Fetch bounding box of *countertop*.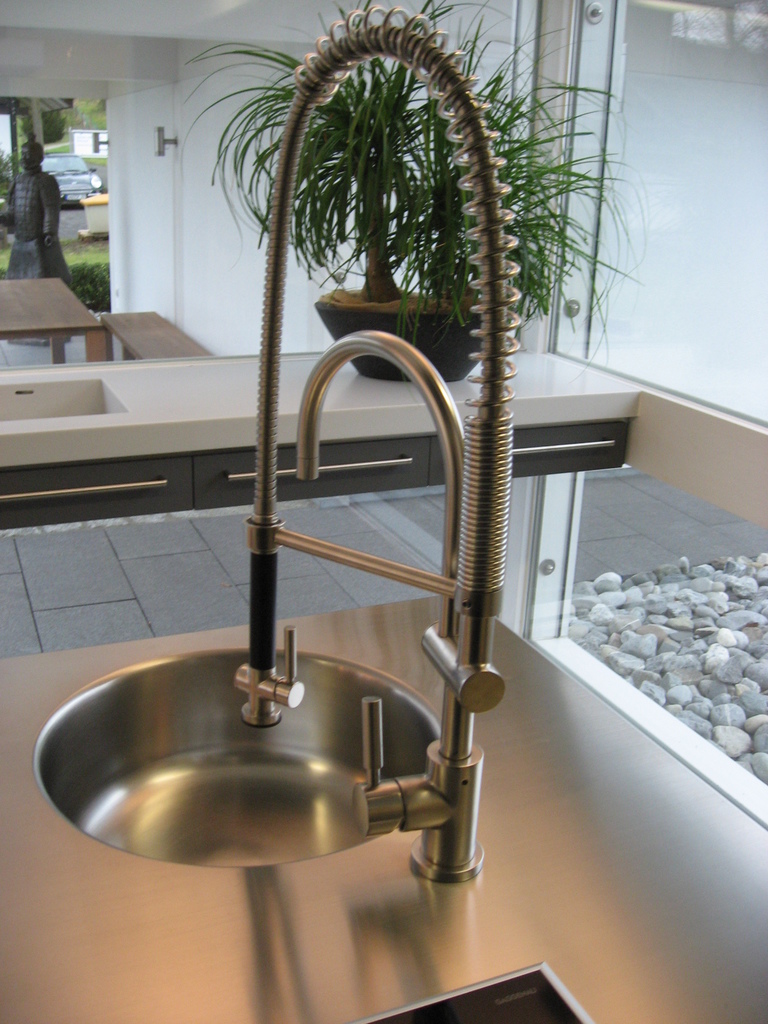
Bbox: [0,593,767,1022].
